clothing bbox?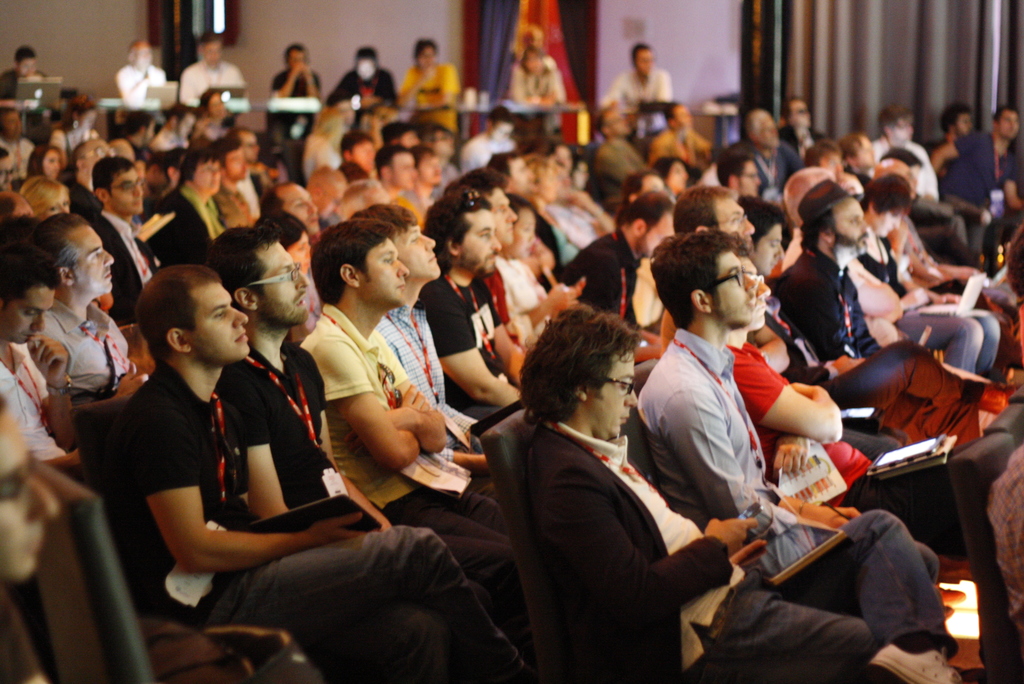
28/293/145/380
